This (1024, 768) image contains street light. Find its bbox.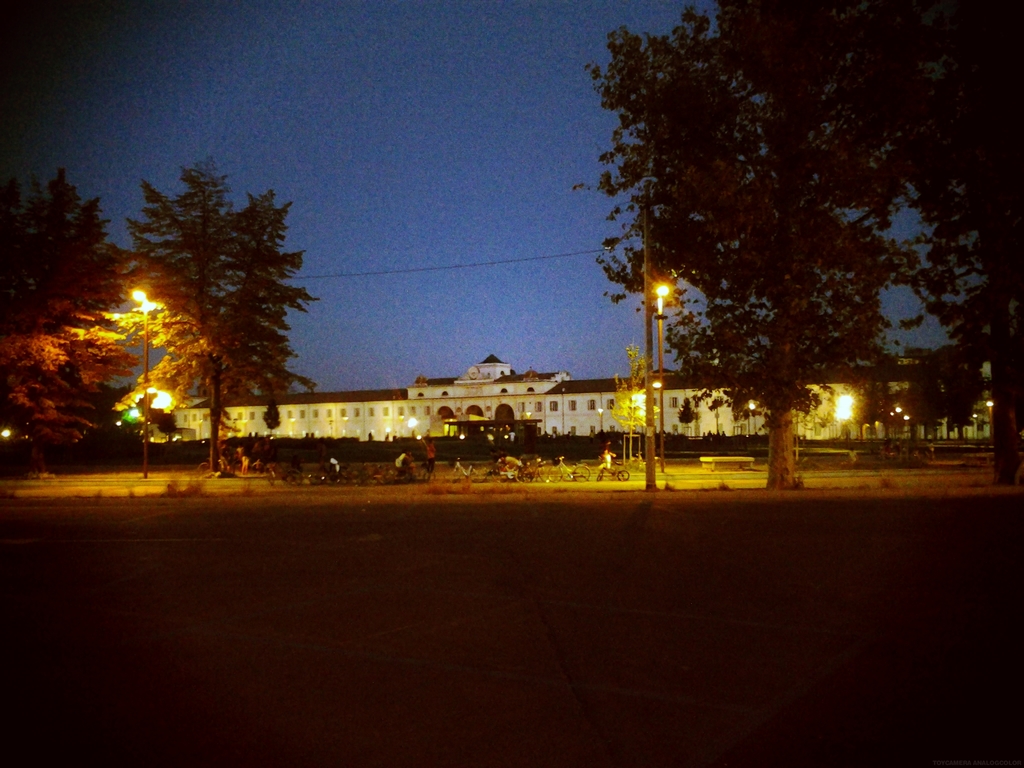
655:283:668:471.
